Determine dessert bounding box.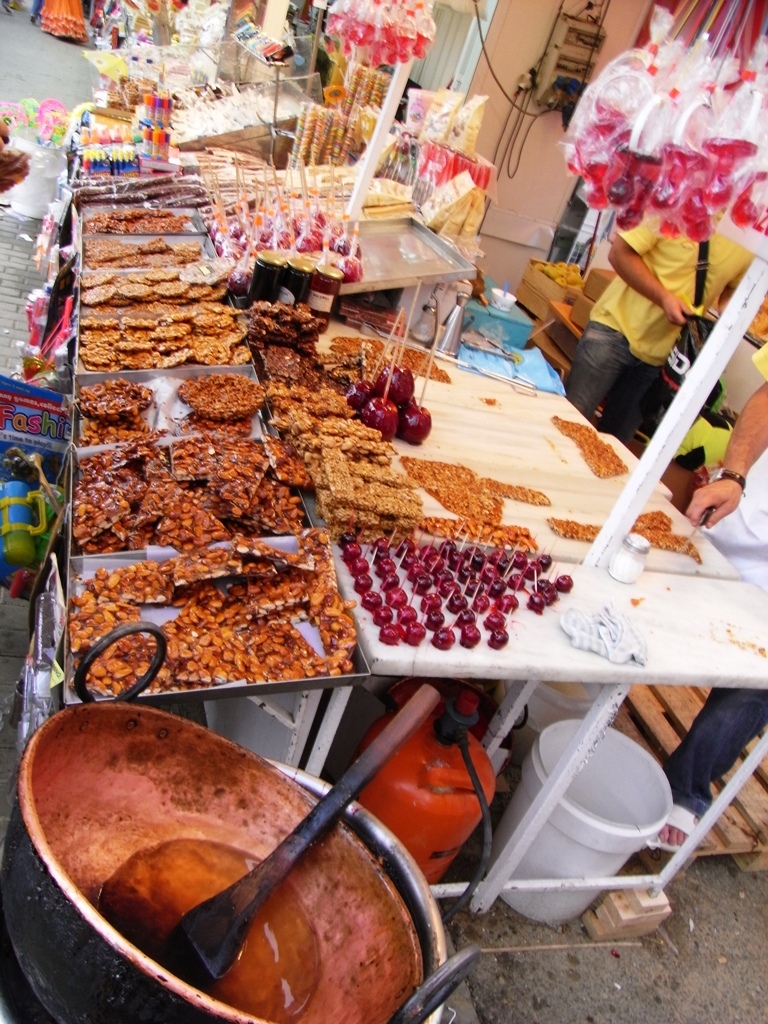
Determined: box=[400, 457, 492, 521].
